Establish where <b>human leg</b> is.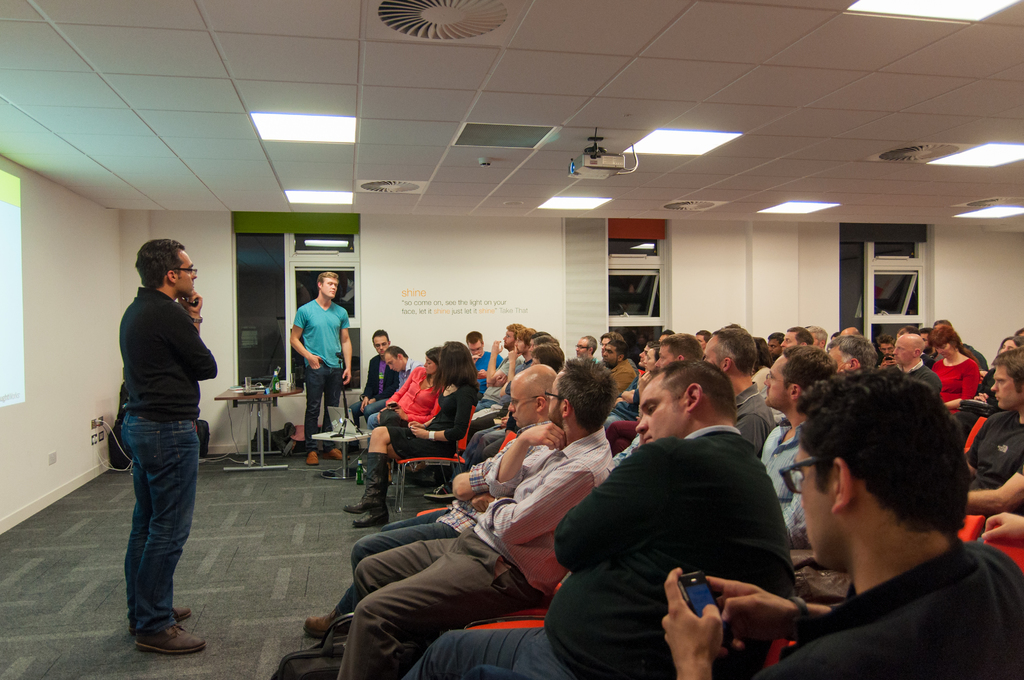
Established at left=328, top=362, right=343, bottom=460.
